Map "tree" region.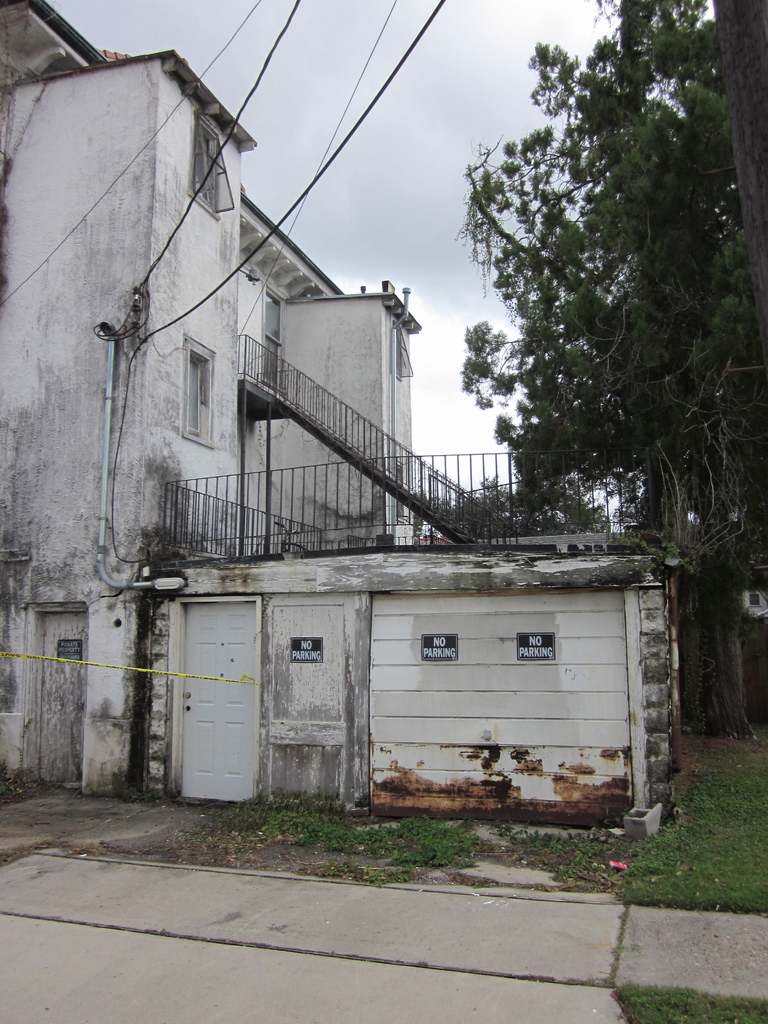
Mapped to 465/0/767/736.
